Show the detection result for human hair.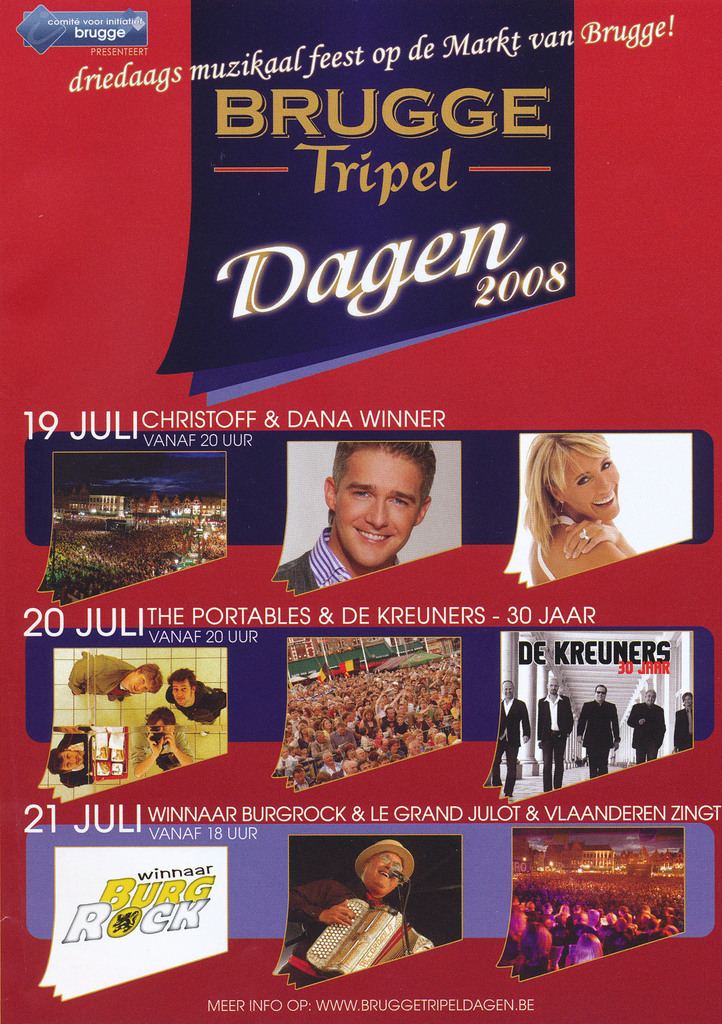
(left=45, top=746, right=59, bottom=770).
